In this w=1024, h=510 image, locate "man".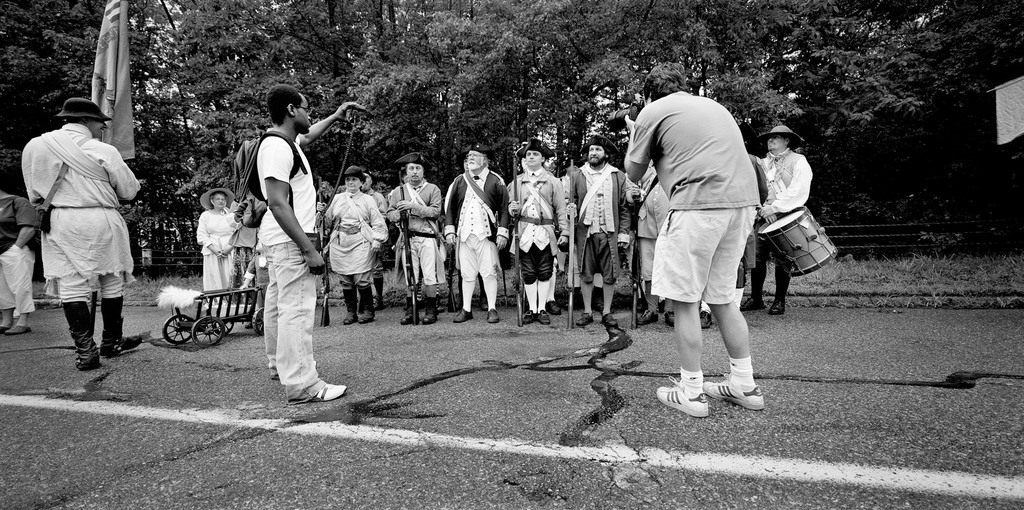
Bounding box: box(575, 131, 650, 330).
